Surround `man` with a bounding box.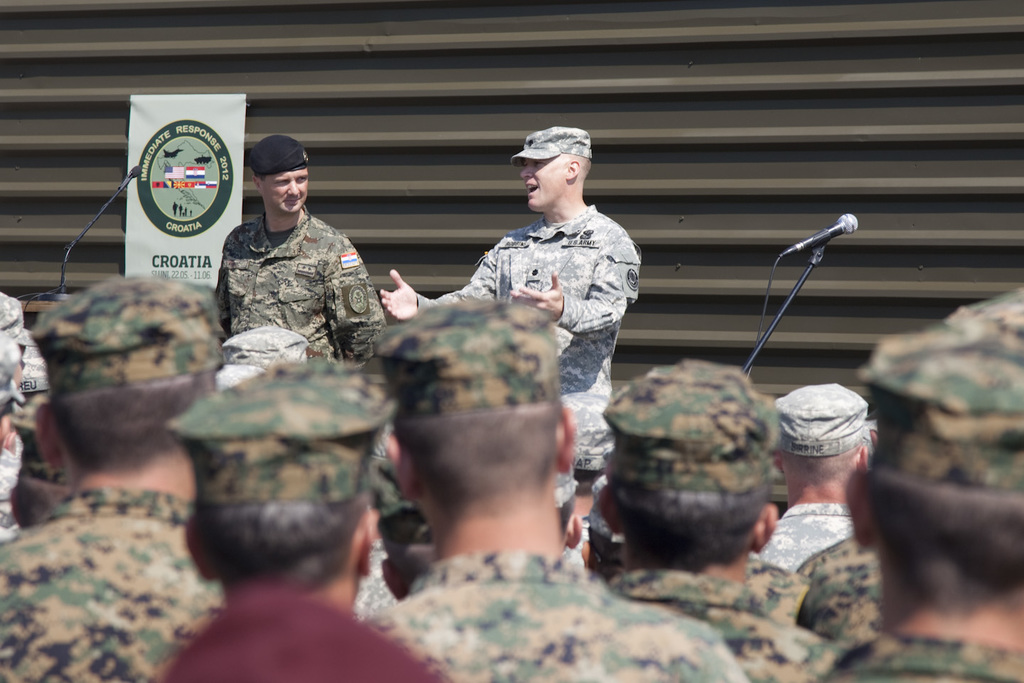
detection(796, 515, 882, 655).
